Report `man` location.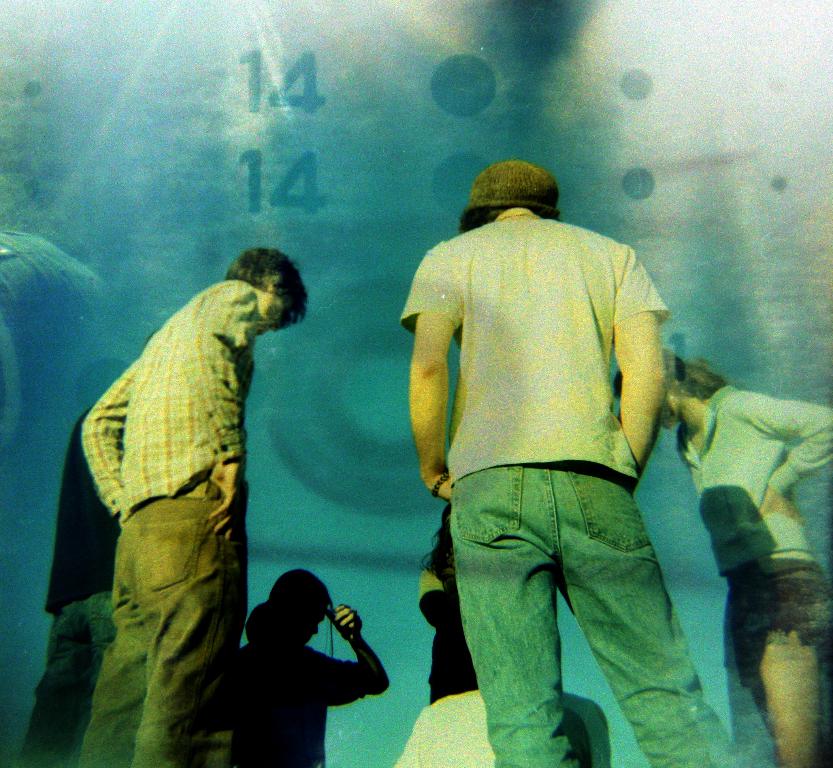
Report: crop(396, 154, 744, 767).
